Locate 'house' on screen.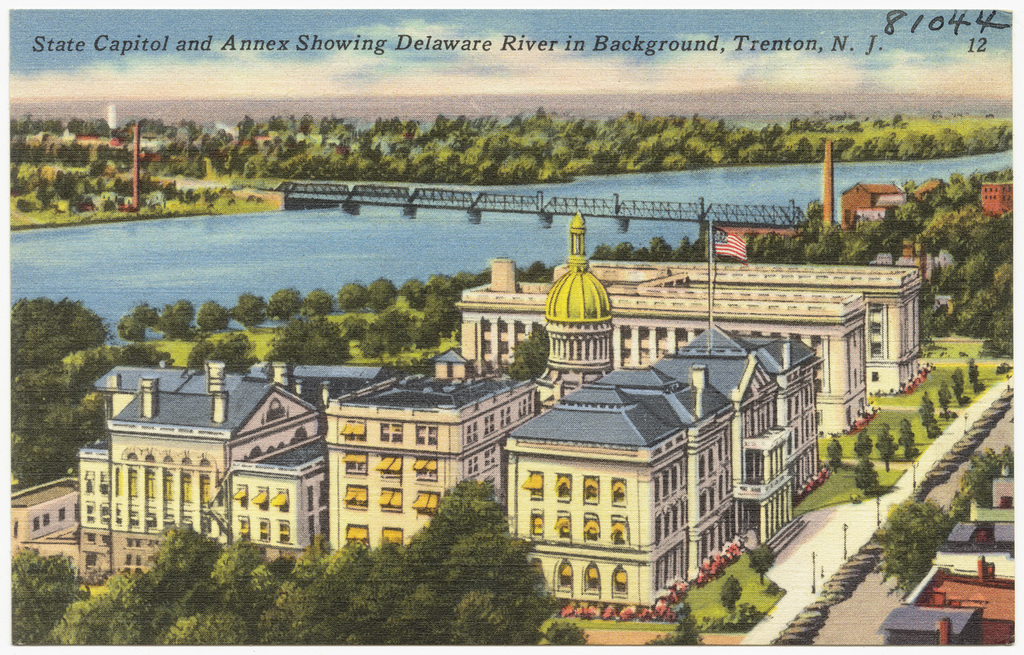
On screen at bbox(587, 250, 944, 379).
